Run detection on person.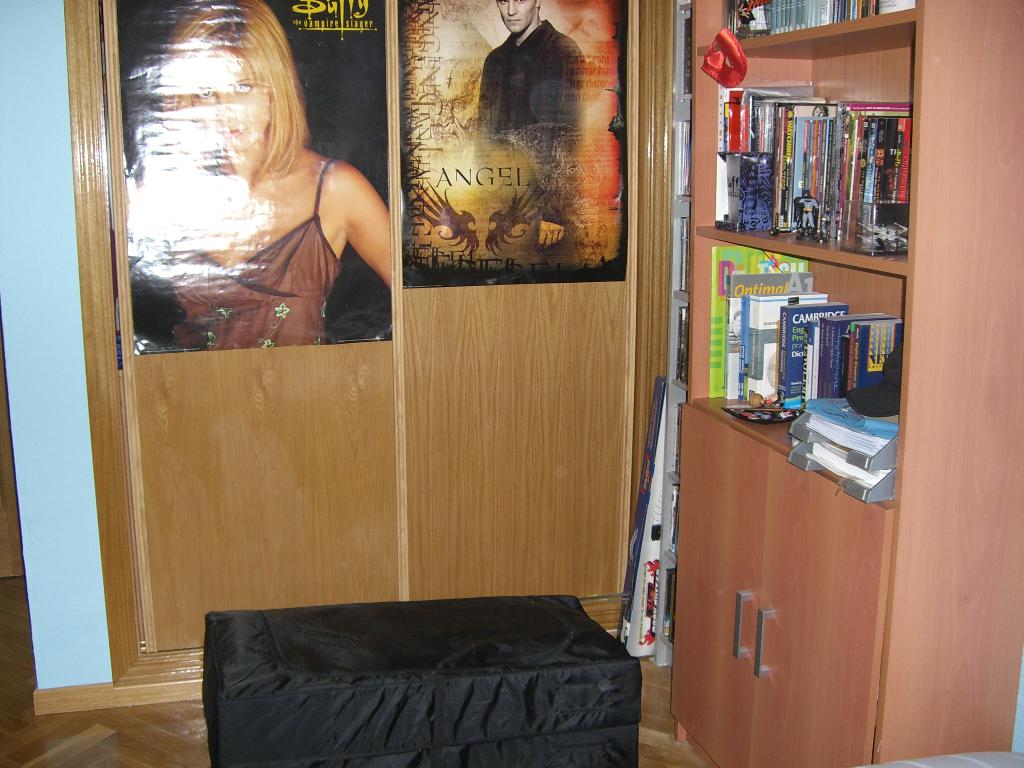
Result: 135 36 385 365.
